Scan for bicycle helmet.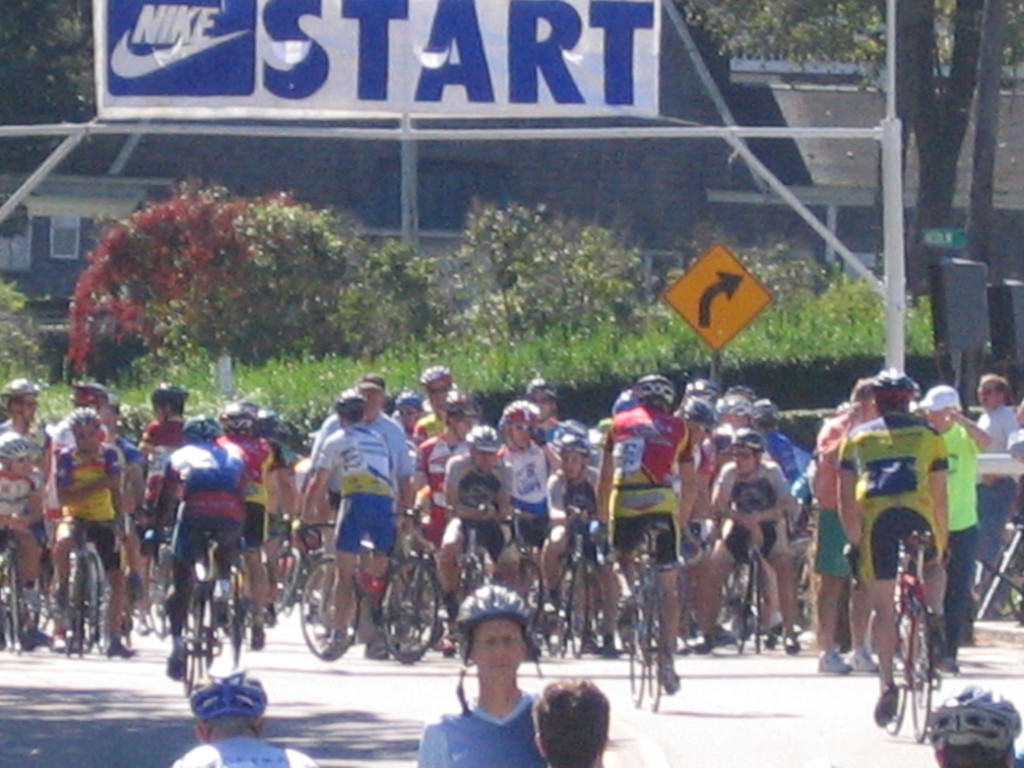
Scan result: l=334, t=396, r=362, b=419.
